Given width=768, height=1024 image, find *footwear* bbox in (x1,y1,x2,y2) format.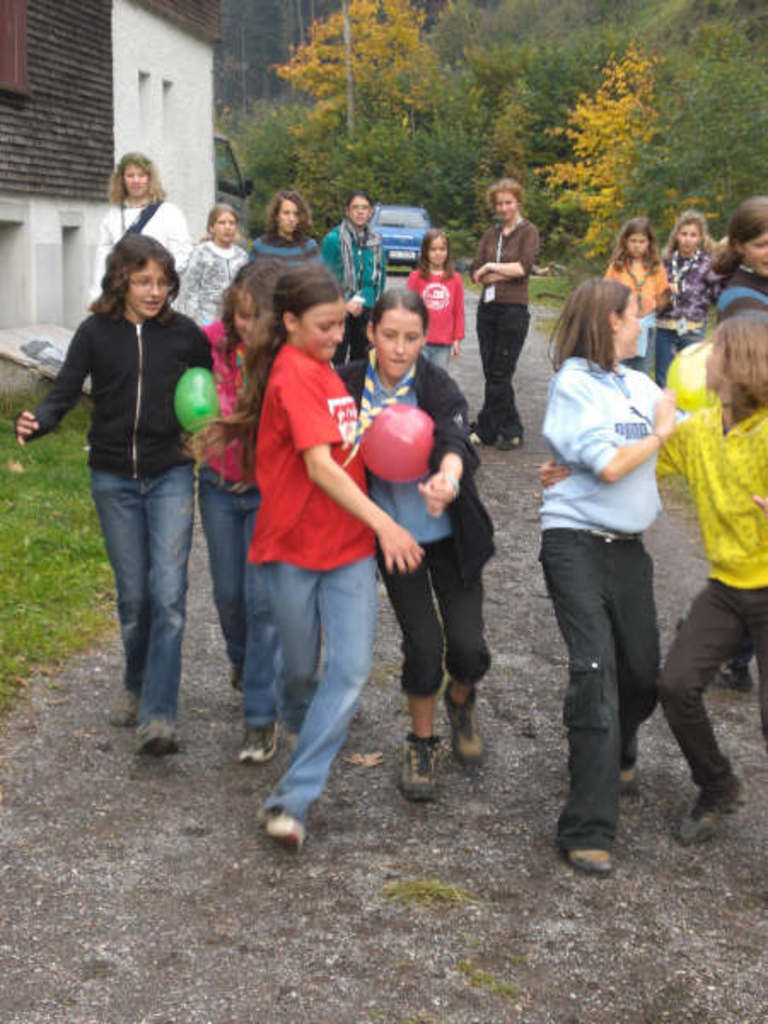
(401,741,447,800).
